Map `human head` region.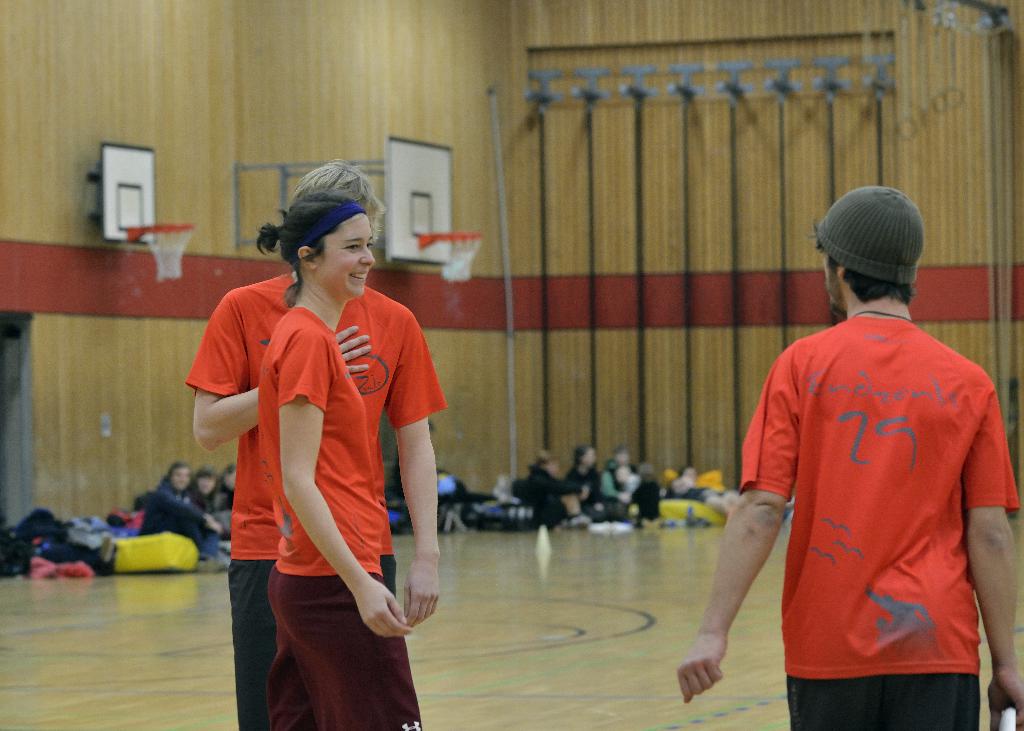
Mapped to crop(286, 192, 378, 293).
